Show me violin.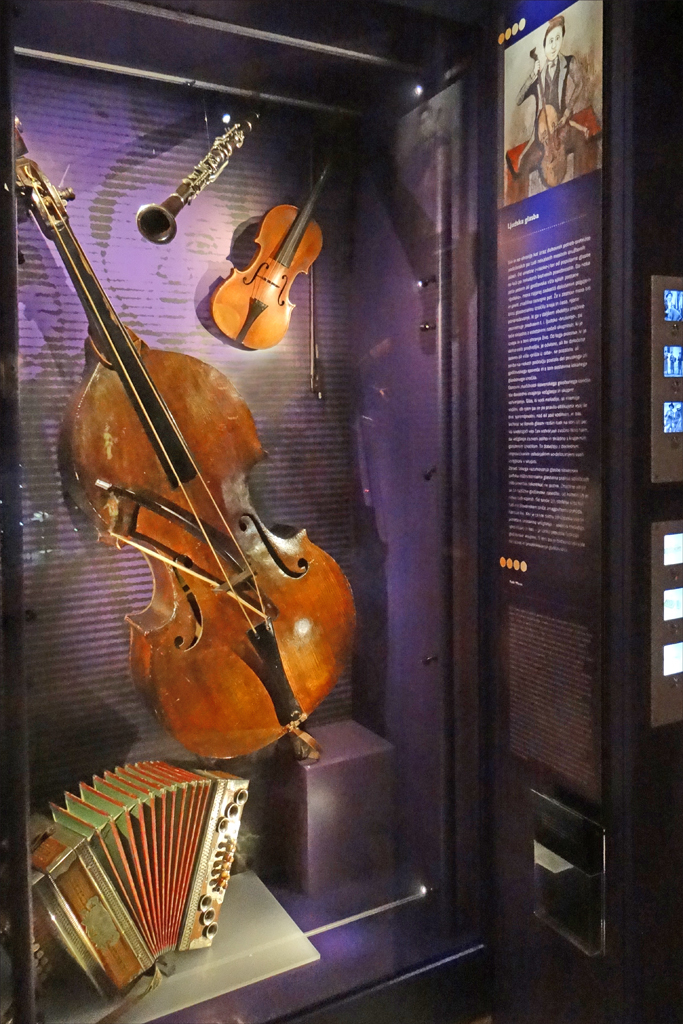
violin is here: Rect(6, 104, 368, 766).
